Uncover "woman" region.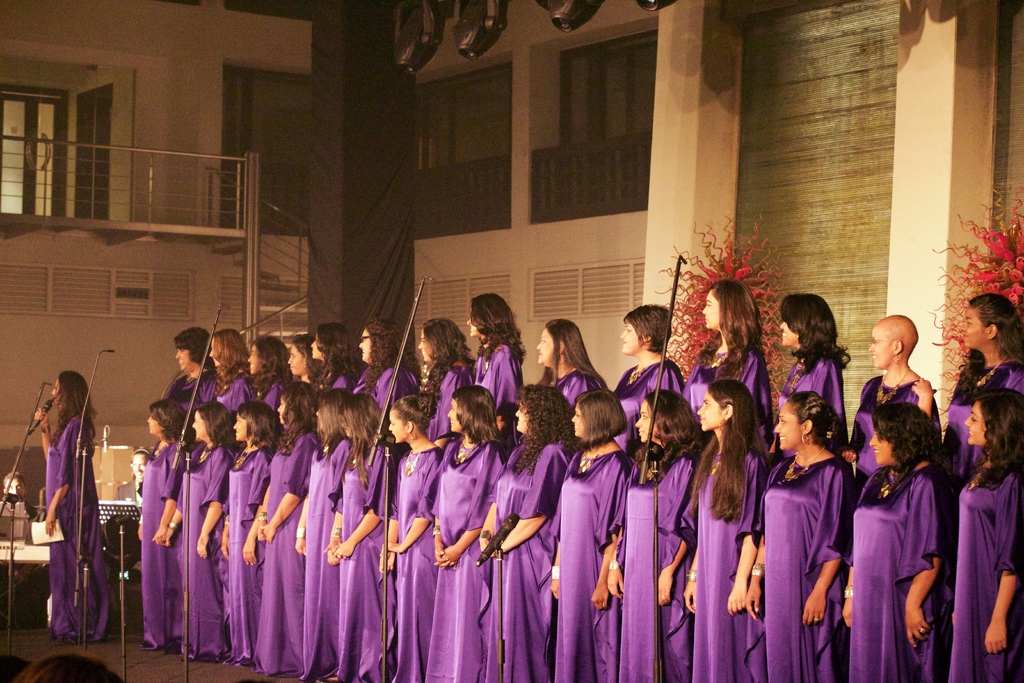
Uncovered: <region>545, 388, 635, 682</region>.
